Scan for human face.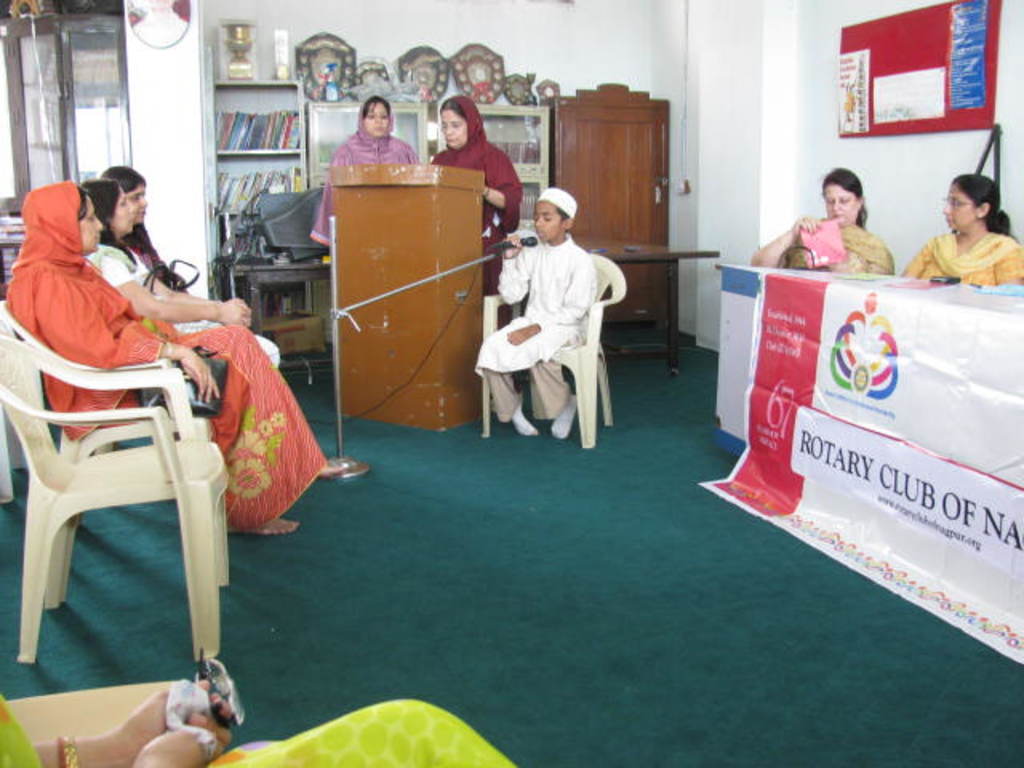
Scan result: x1=531, y1=200, x2=563, y2=243.
